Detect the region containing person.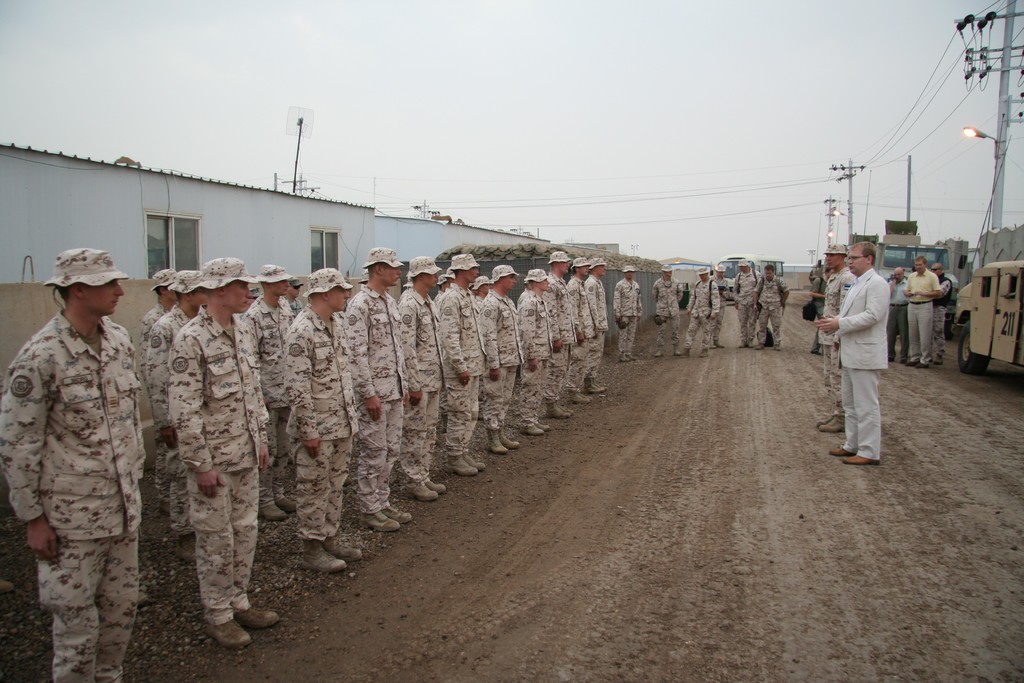
crop(480, 265, 525, 452).
